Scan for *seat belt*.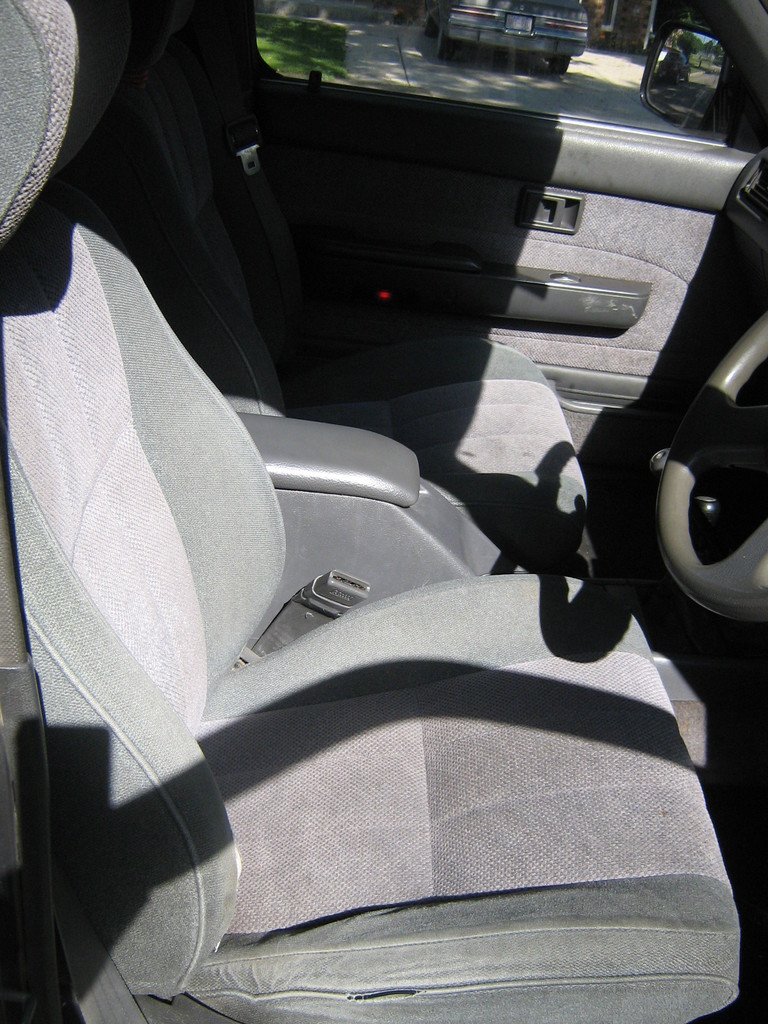
Scan result: <region>188, 1, 305, 309</region>.
